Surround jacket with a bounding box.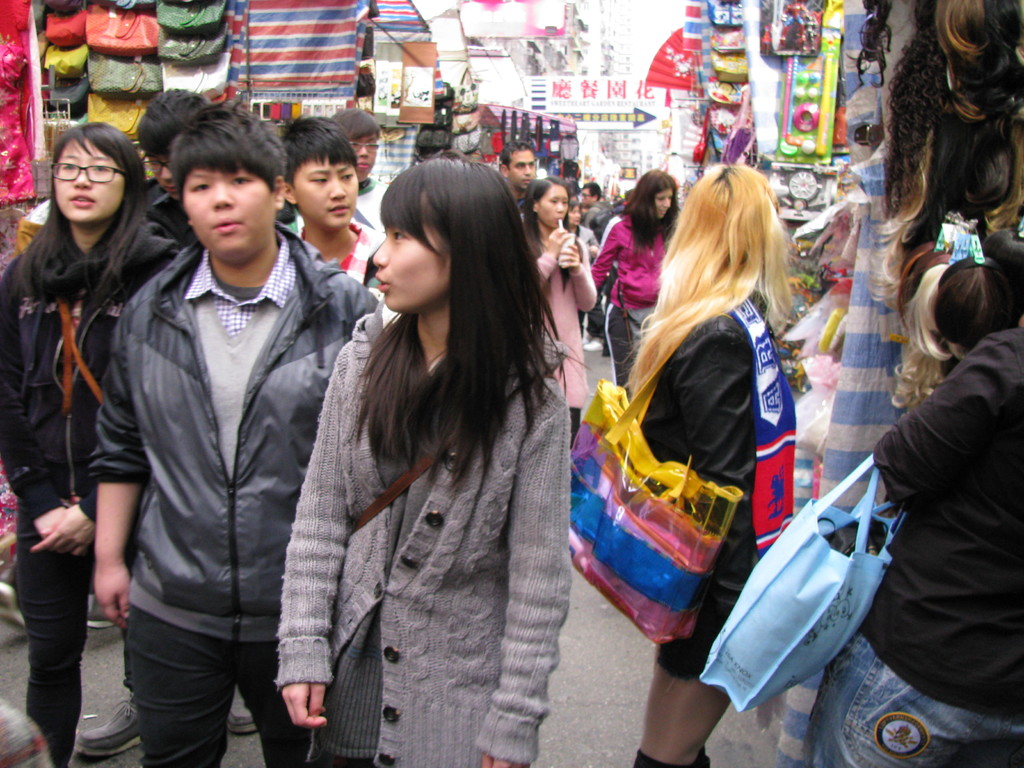
{"left": 596, "top": 216, "right": 666, "bottom": 307}.
